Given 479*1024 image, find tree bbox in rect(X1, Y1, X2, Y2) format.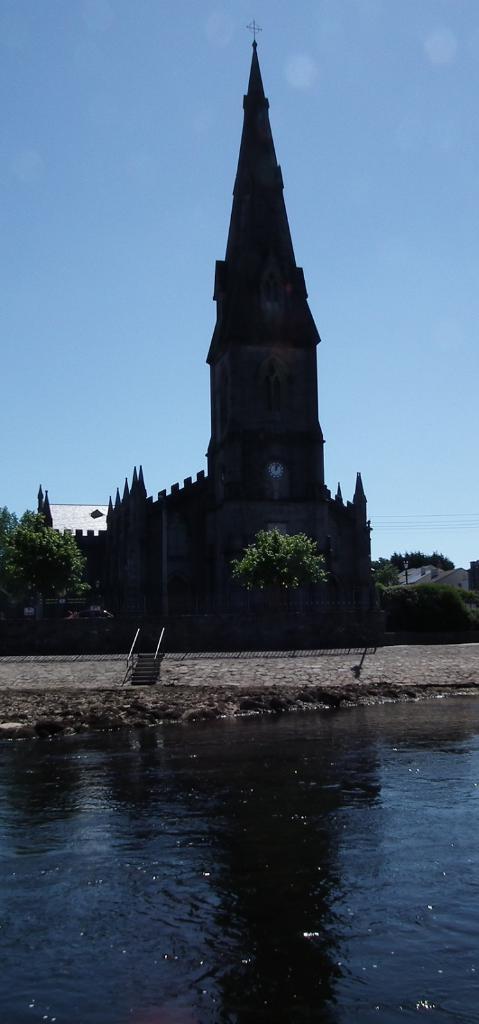
rect(0, 510, 99, 655).
